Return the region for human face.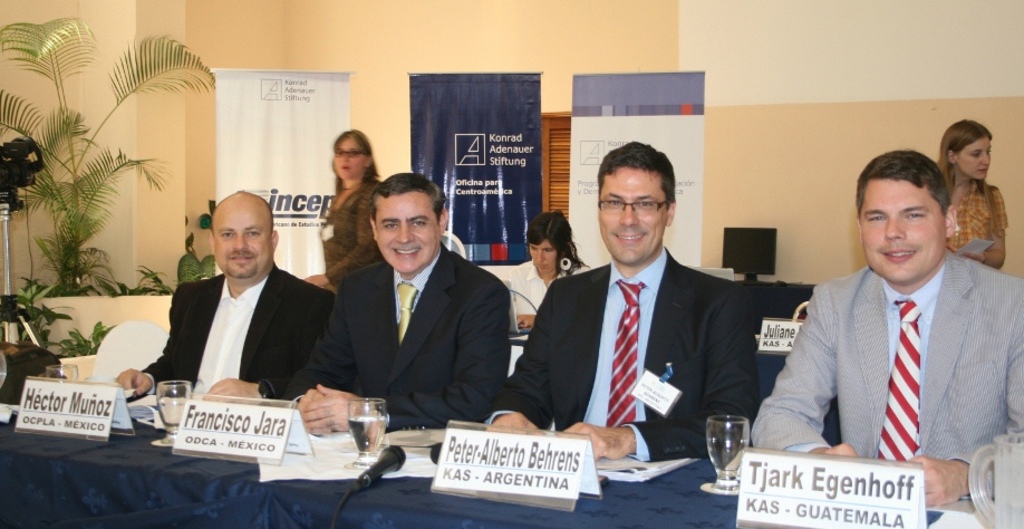
954/132/994/182.
